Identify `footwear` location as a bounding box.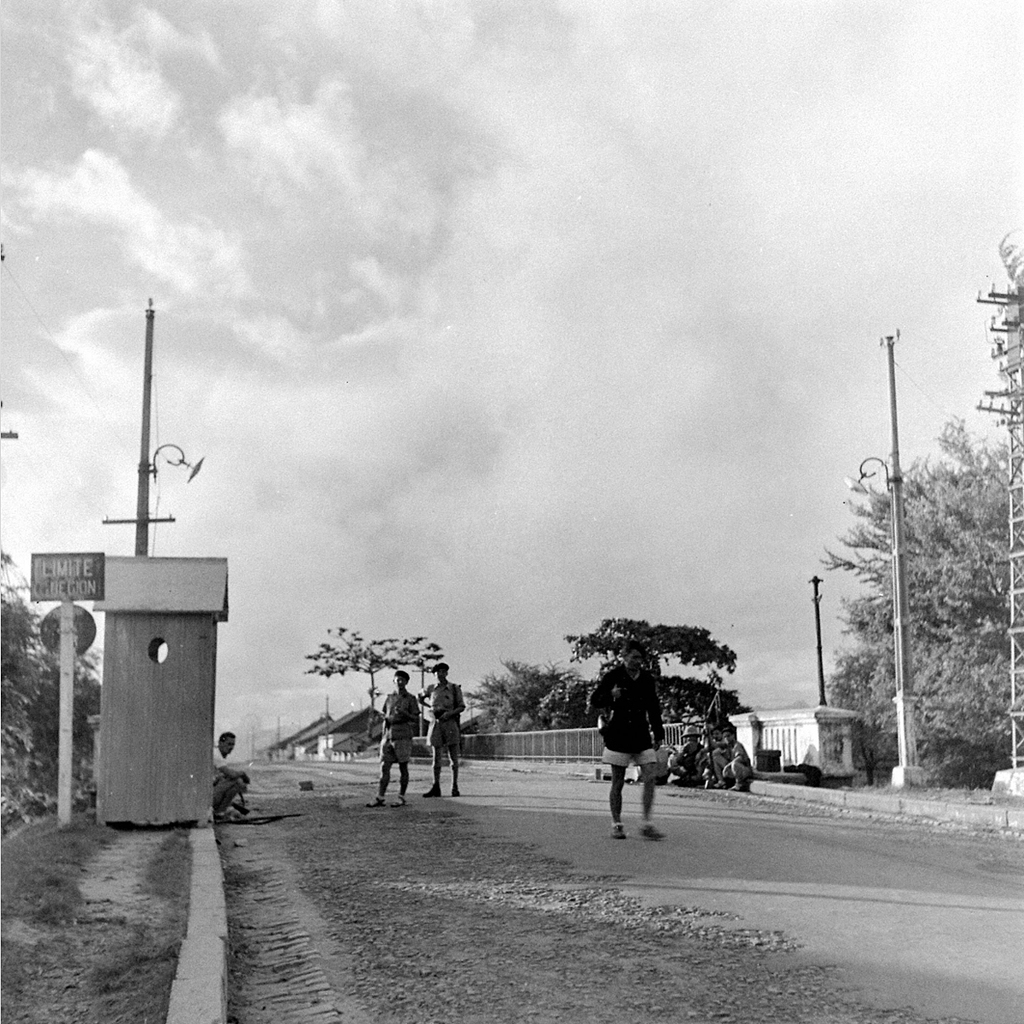
[left=420, top=783, right=445, bottom=801].
